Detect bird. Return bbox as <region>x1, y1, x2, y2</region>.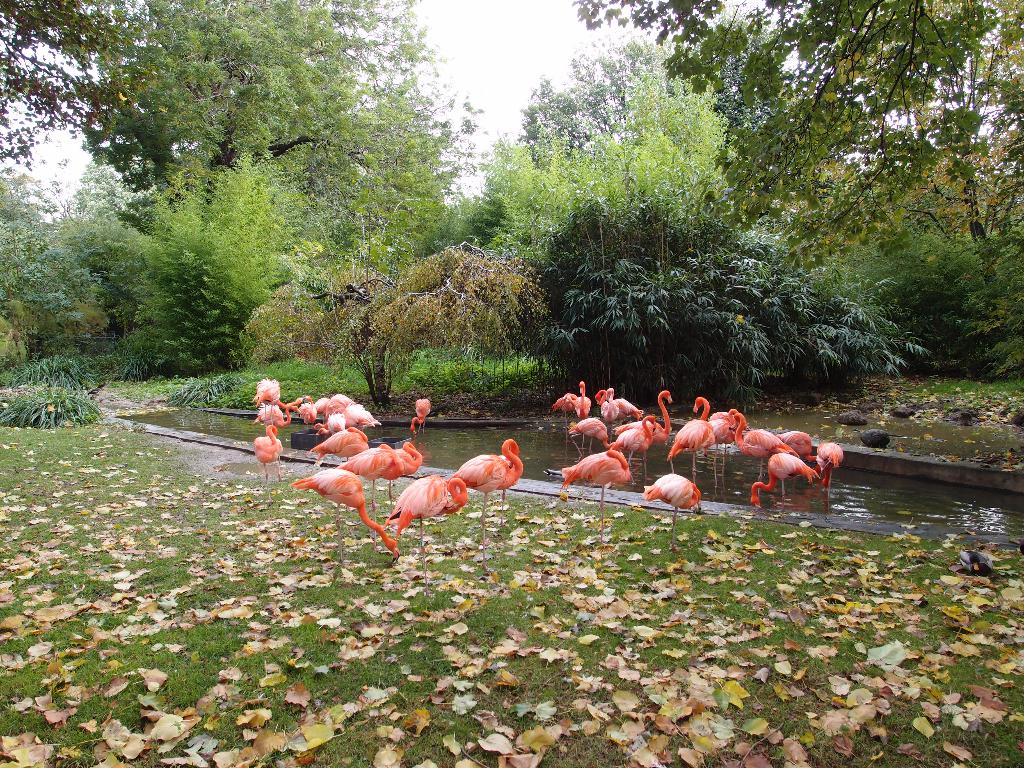
<region>381, 473, 472, 586</region>.
